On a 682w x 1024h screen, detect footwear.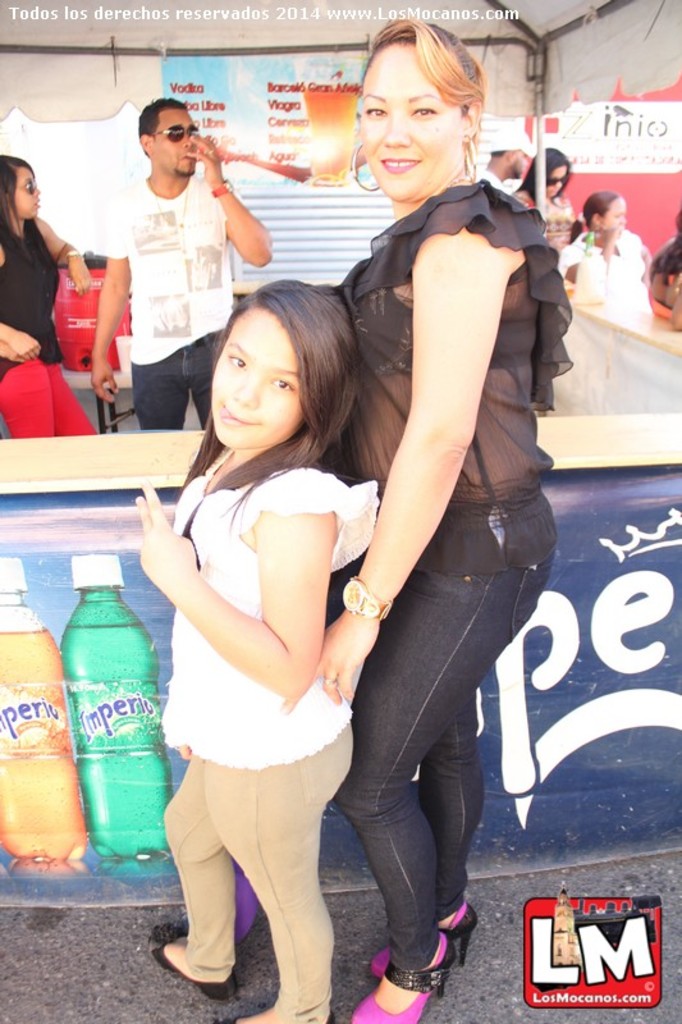
[left=348, top=929, right=458, bottom=1023].
